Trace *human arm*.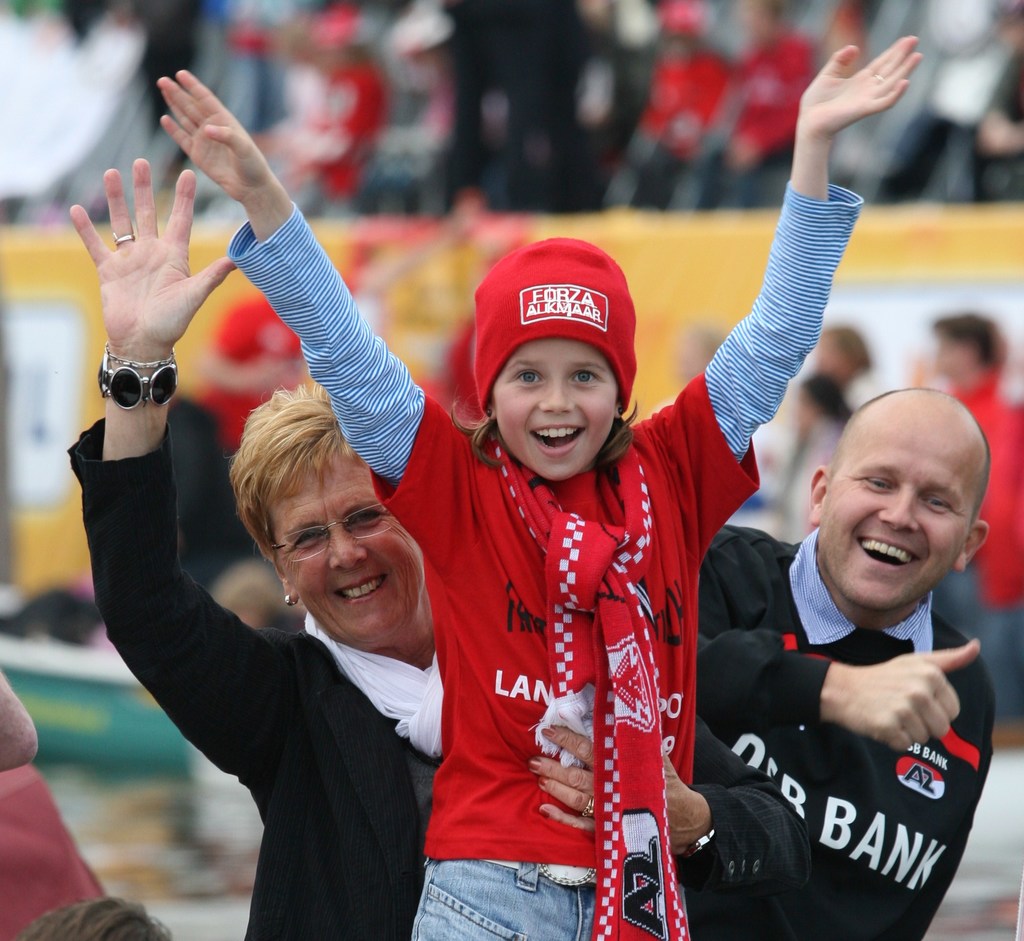
Traced to [63,151,300,791].
